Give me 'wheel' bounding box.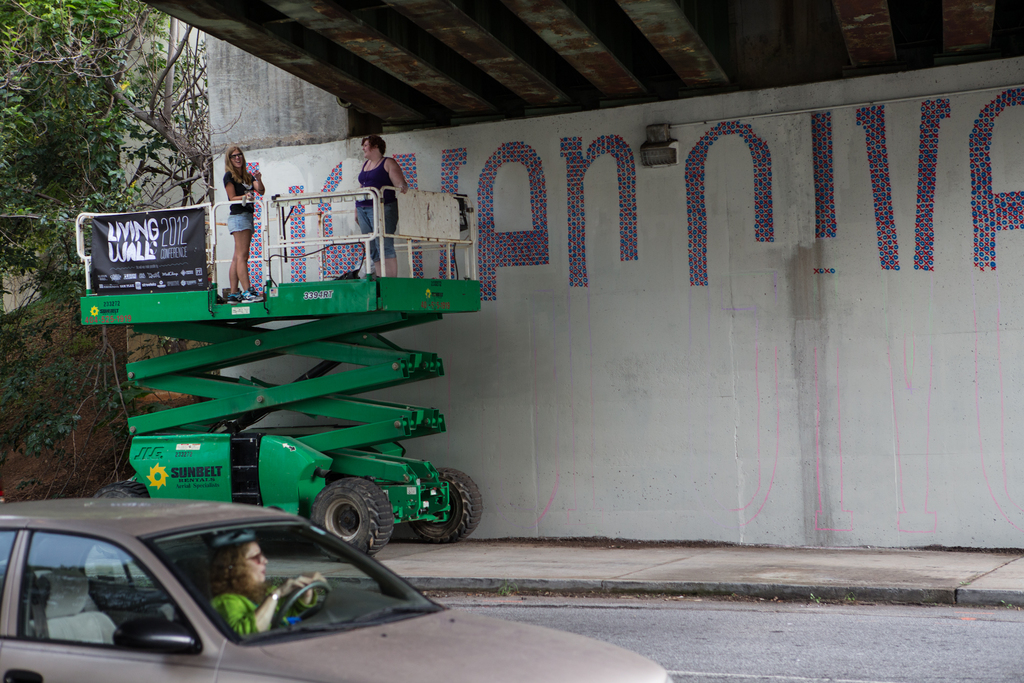
{"x1": 275, "y1": 583, "x2": 330, "y2": 626}.
